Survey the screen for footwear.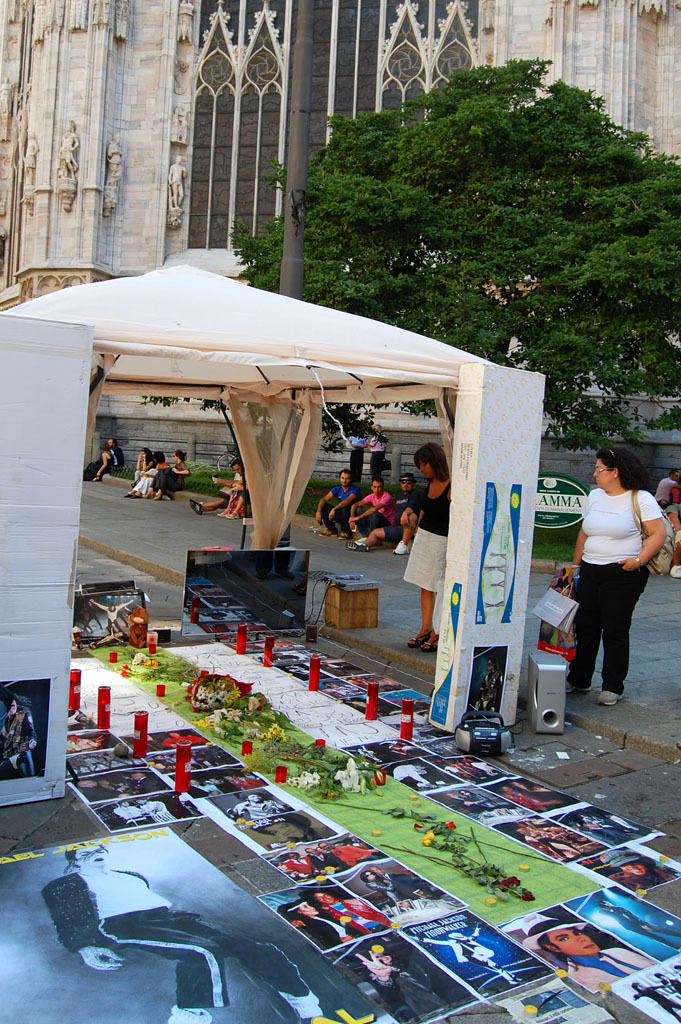
Survey found: [393,541,408,557].
